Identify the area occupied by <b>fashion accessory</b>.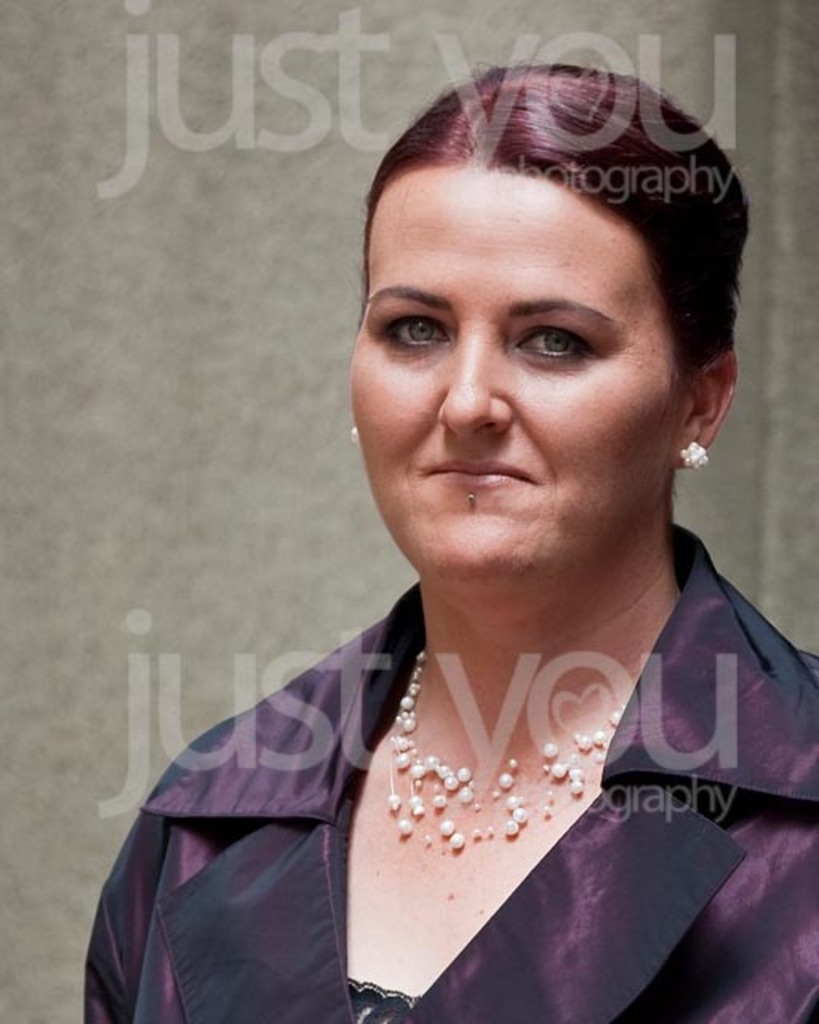
Area: (x1=382, y1=645, x2=633, y2=883).
